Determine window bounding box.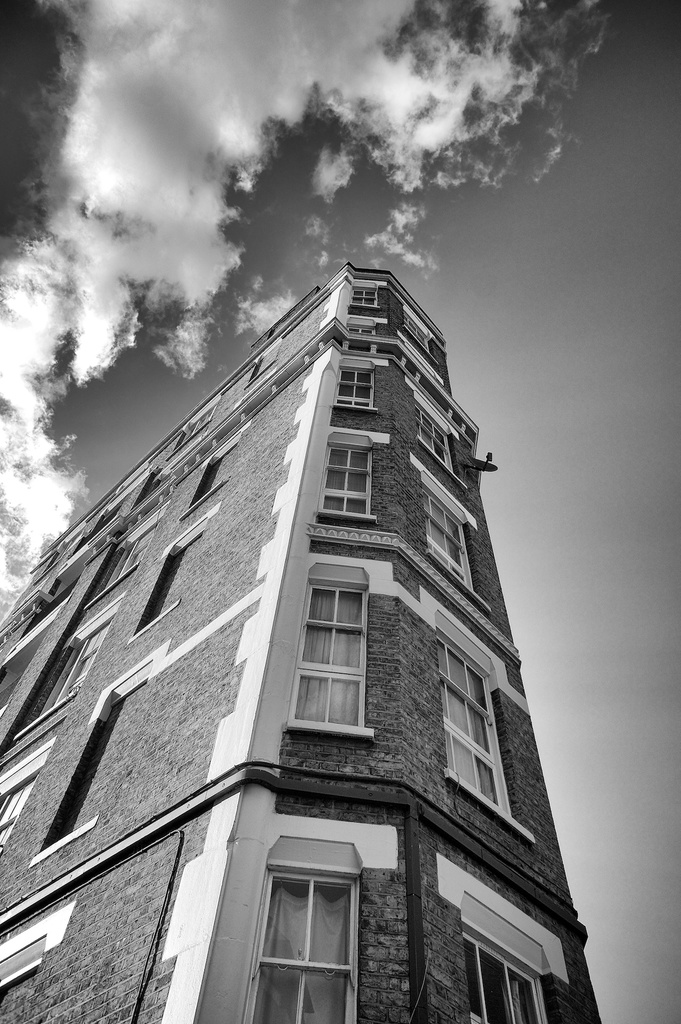
Determined: <box>420,588,532,849</box>.
